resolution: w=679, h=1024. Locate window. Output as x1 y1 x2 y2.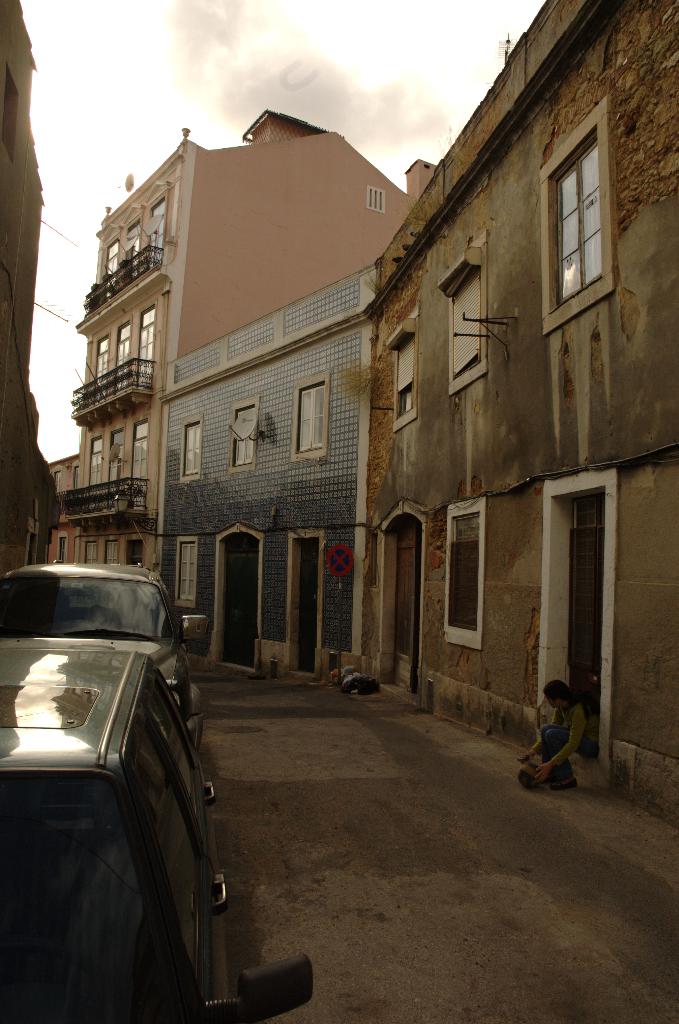
444 250 514 404.
